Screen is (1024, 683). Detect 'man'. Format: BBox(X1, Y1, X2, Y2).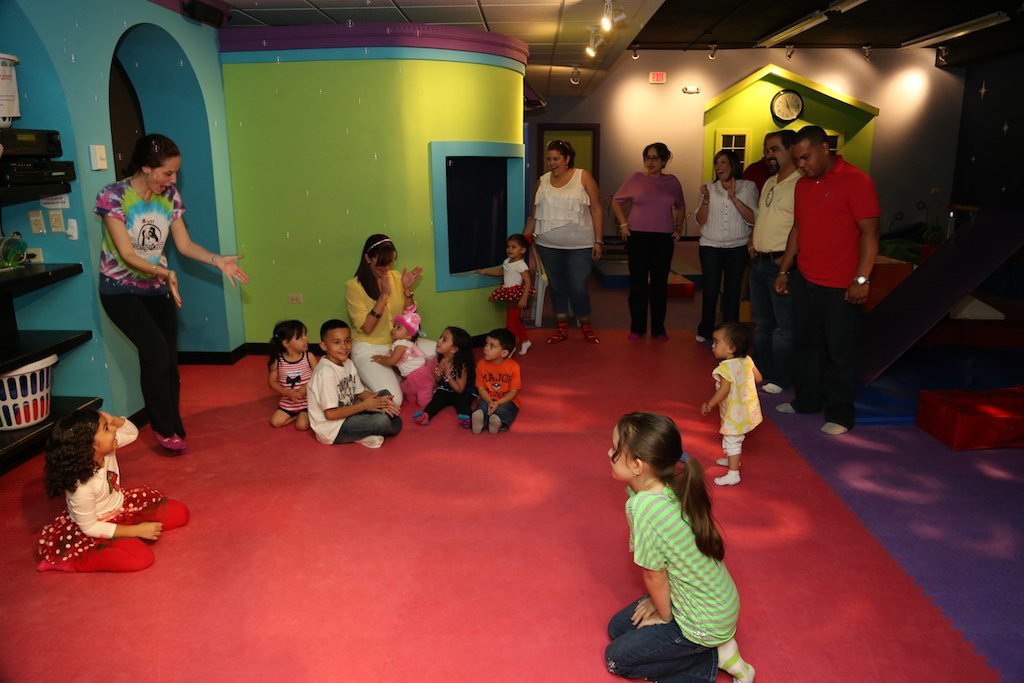
BBox(770, 125, 884, 400).
